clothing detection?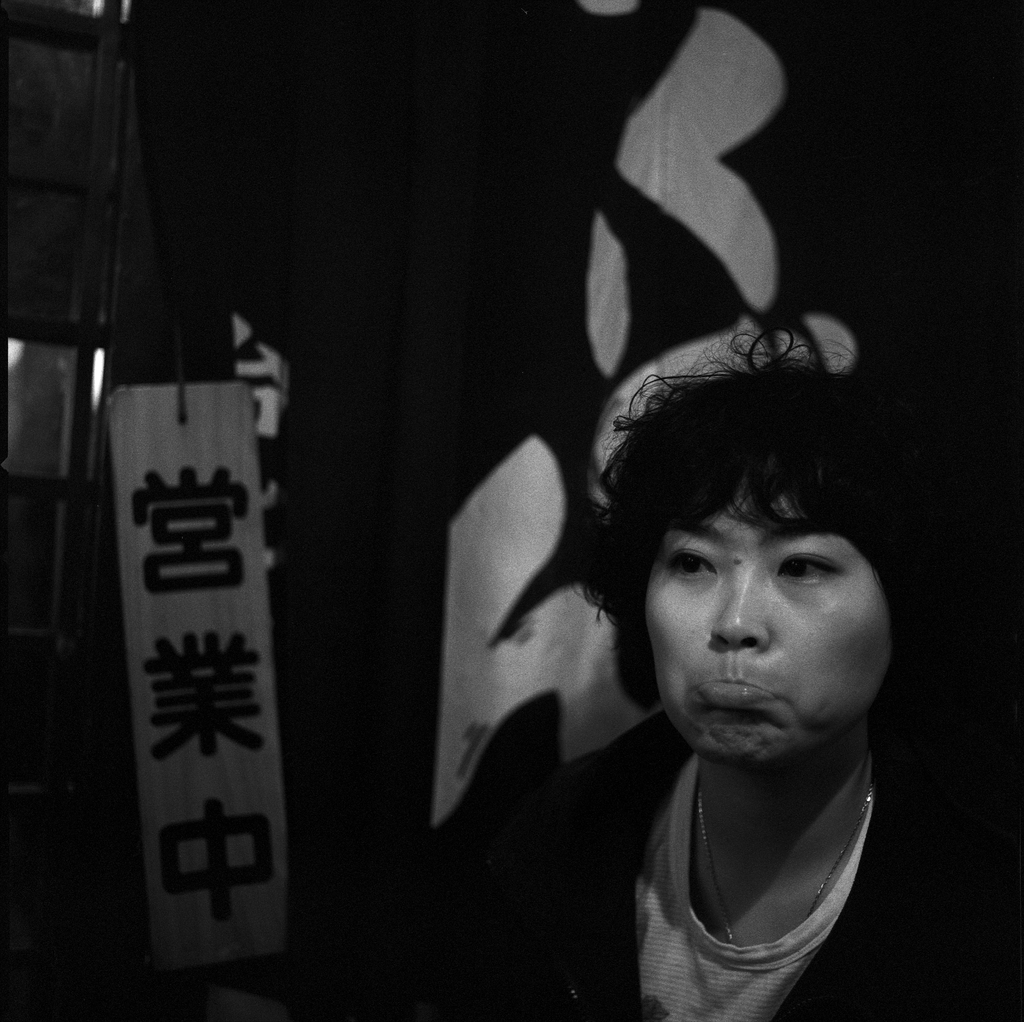
<box>561,715,919,996</box>
